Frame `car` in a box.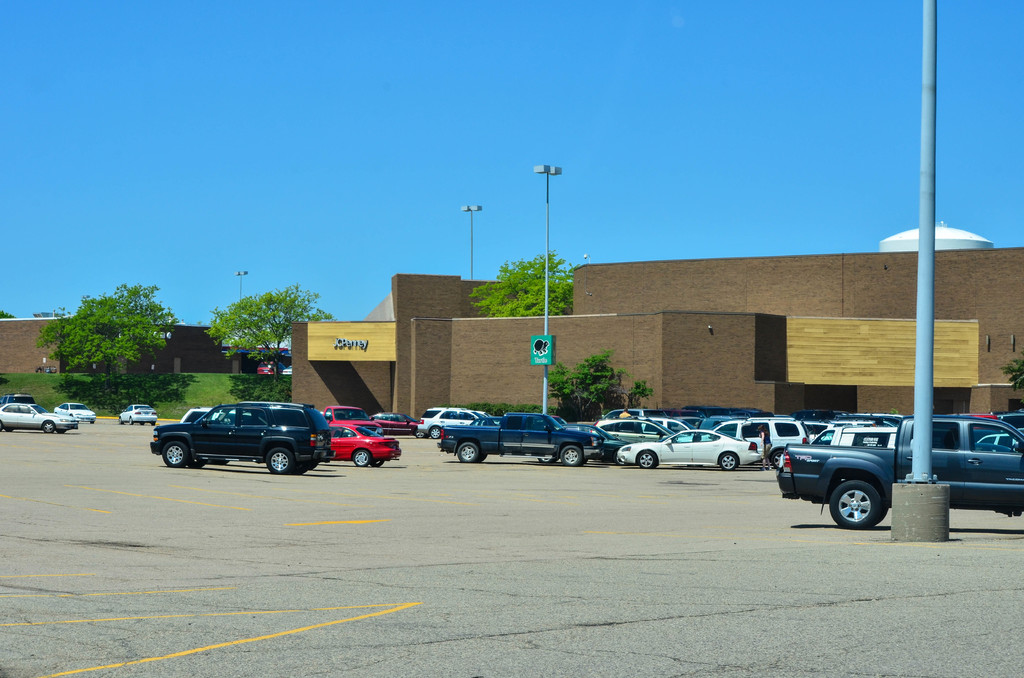
detection(0, 392, 34, 405).
